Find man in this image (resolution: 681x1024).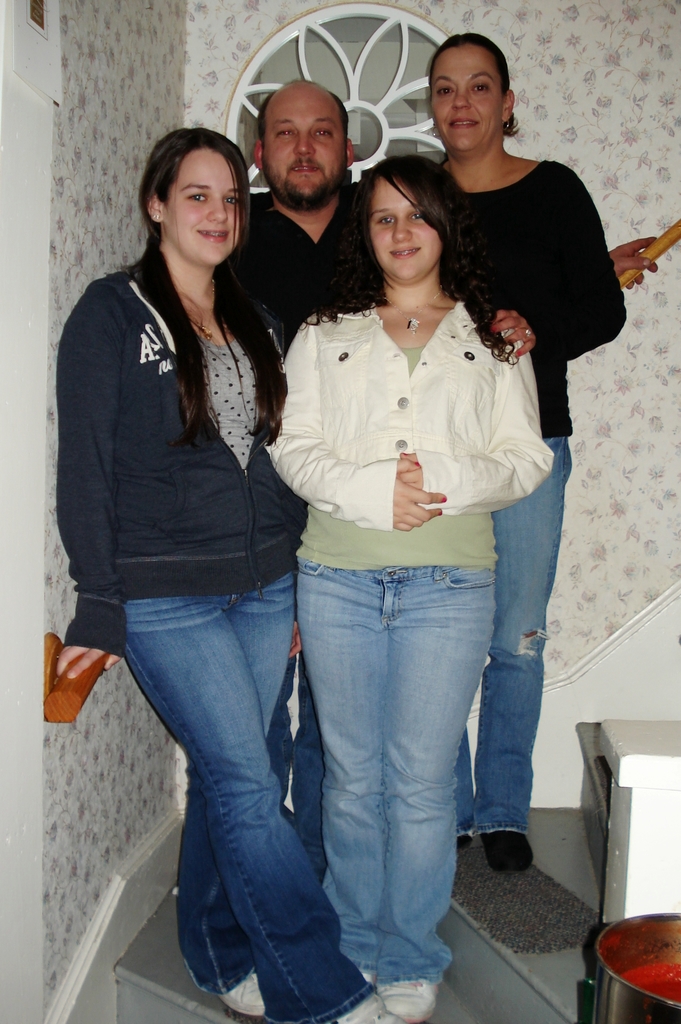
[x1=227, y1=95, x2=668, y2=879].
